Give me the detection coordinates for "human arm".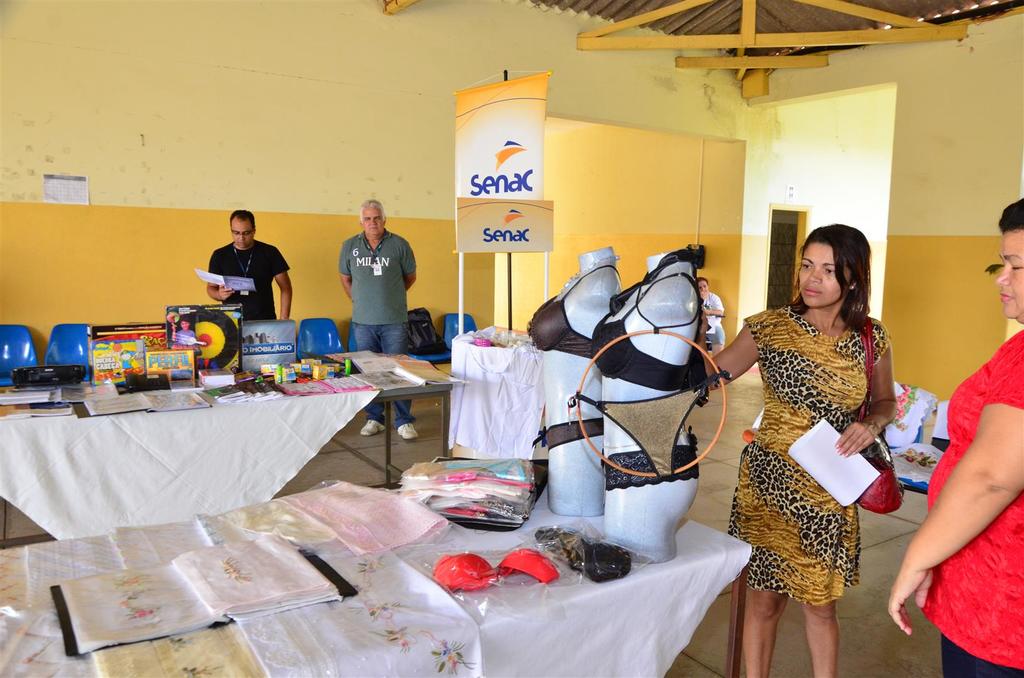
[left=273, top=244, right=295, bottom=317].
